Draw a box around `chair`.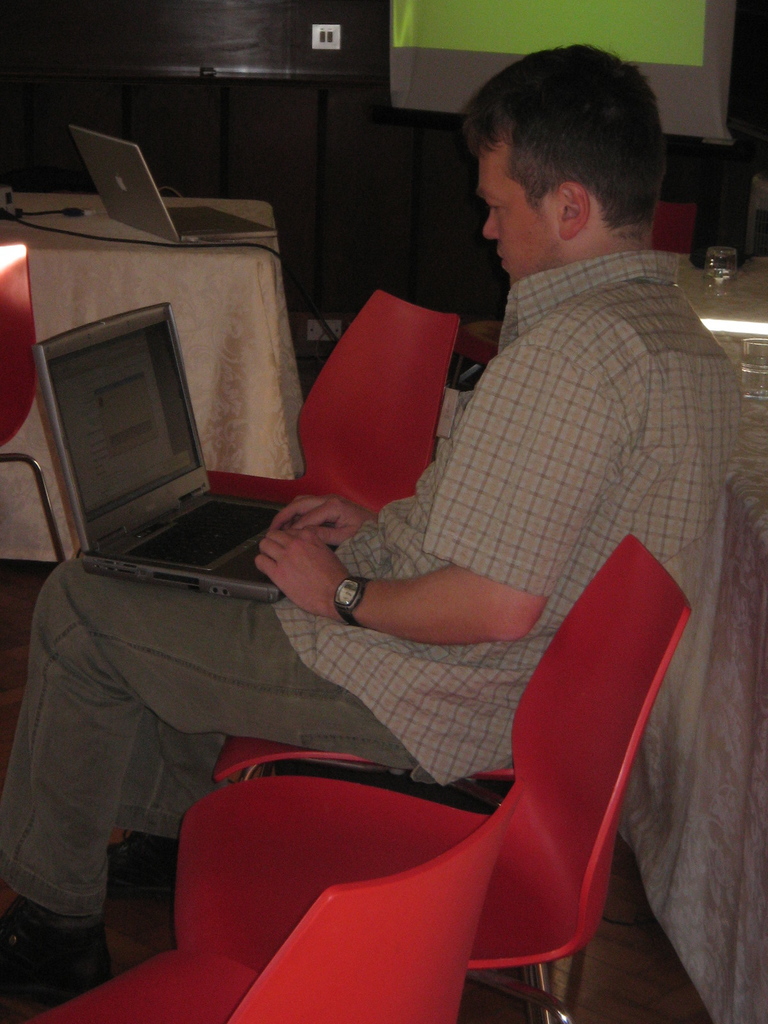
l=0, t=235, r=67, b=567.
